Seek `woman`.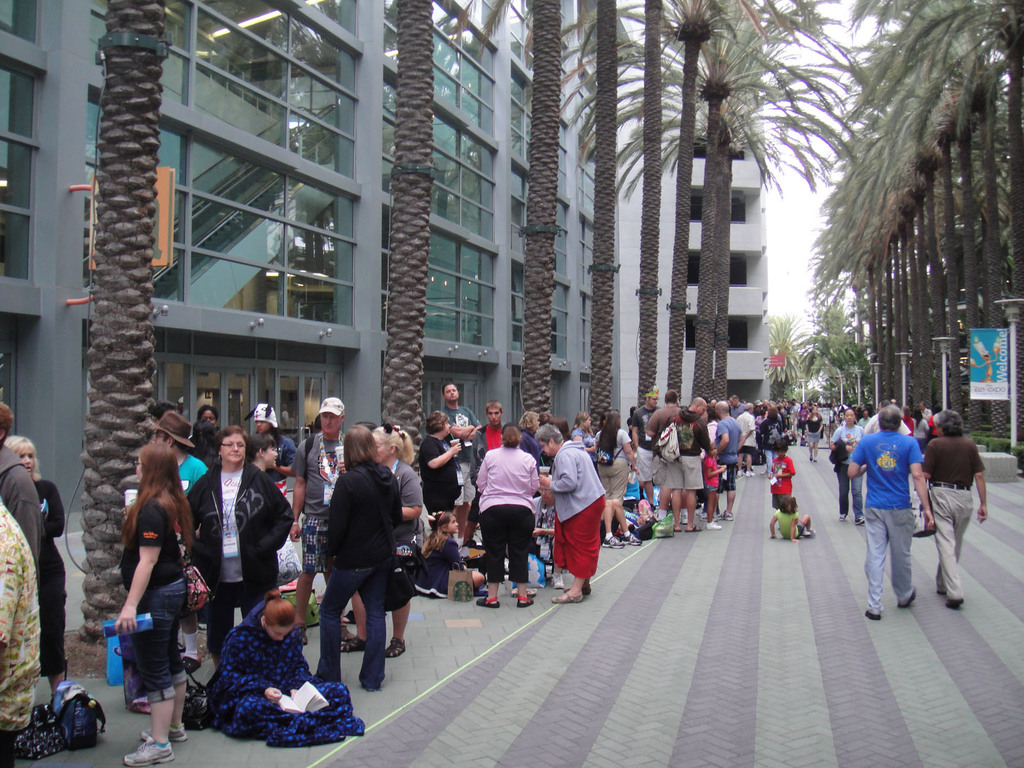
(left=314, top=403, right=392, bottom=698).
